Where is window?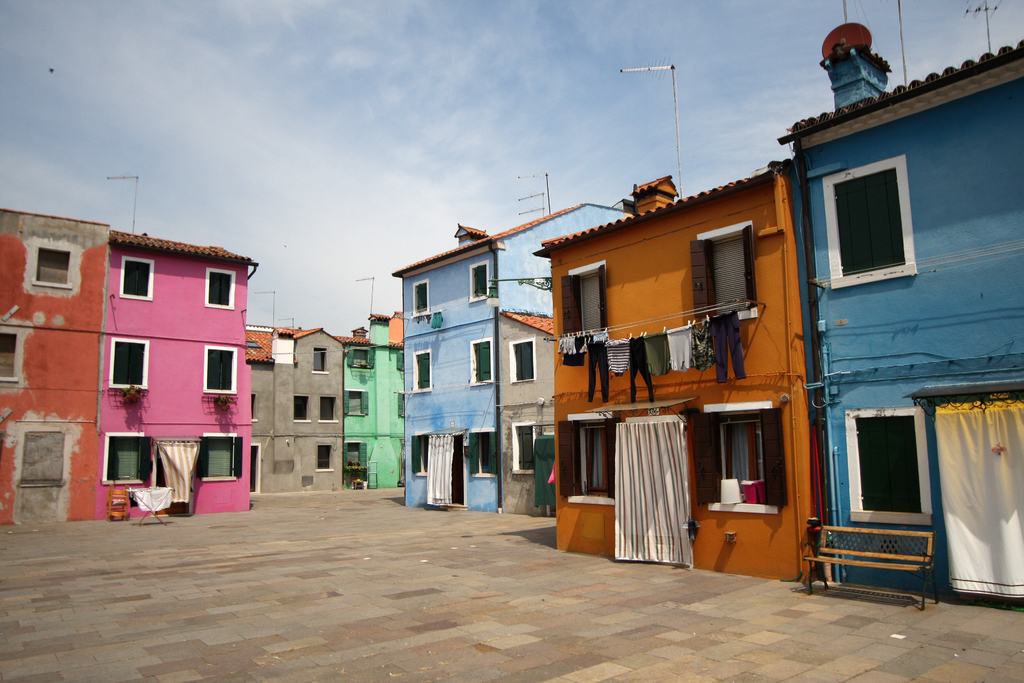
33,247,72,290.
